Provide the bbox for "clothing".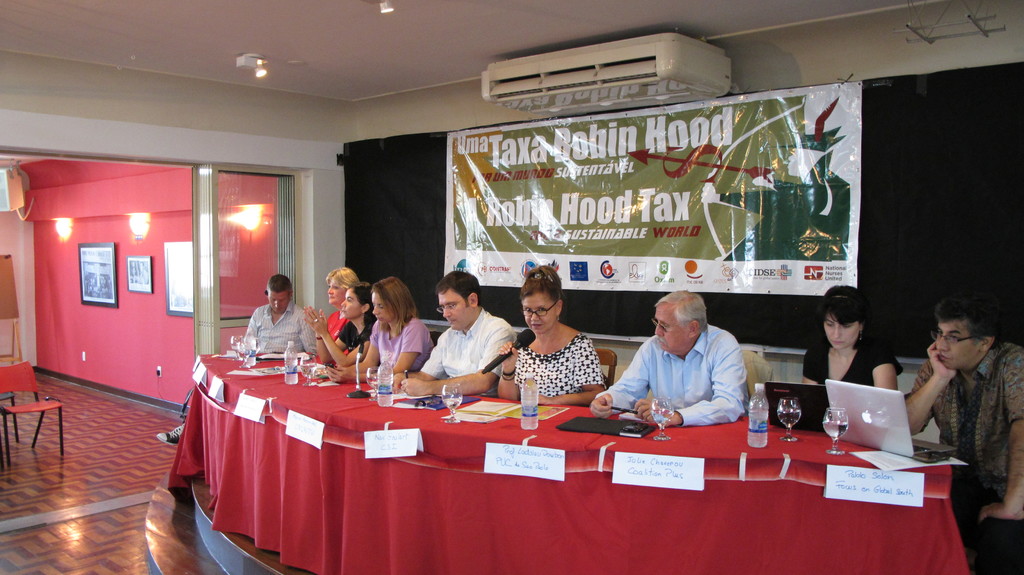
{"left": 908, "top": 334, "right": 1023, "bottom": 560}.
